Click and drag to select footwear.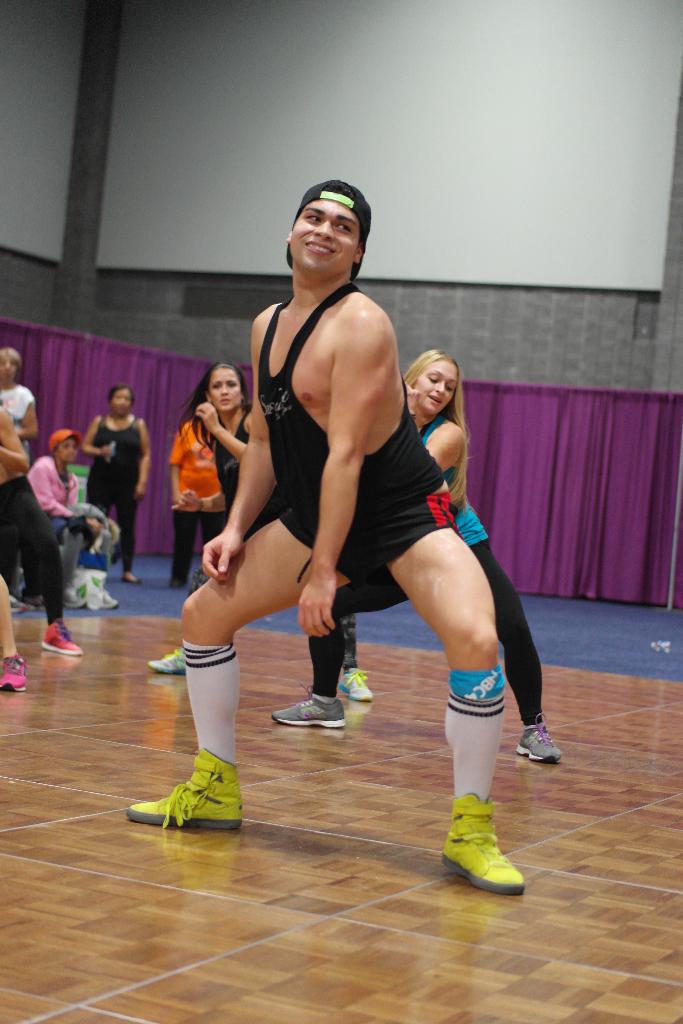
Selection: 43:612:80:659.
